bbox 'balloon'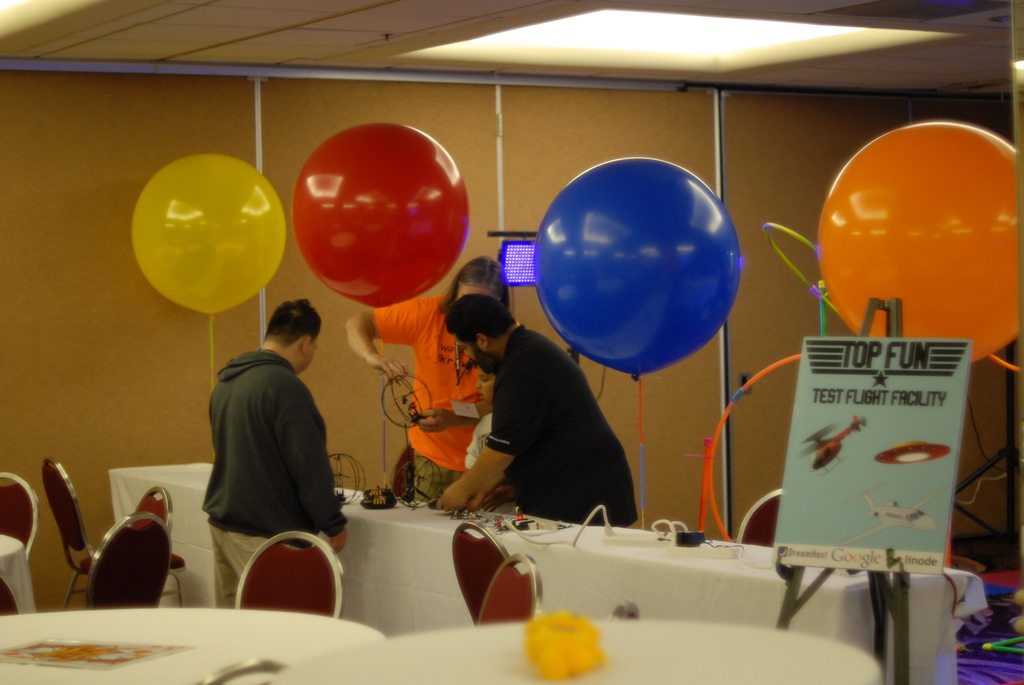
292, 122, 470, 306
